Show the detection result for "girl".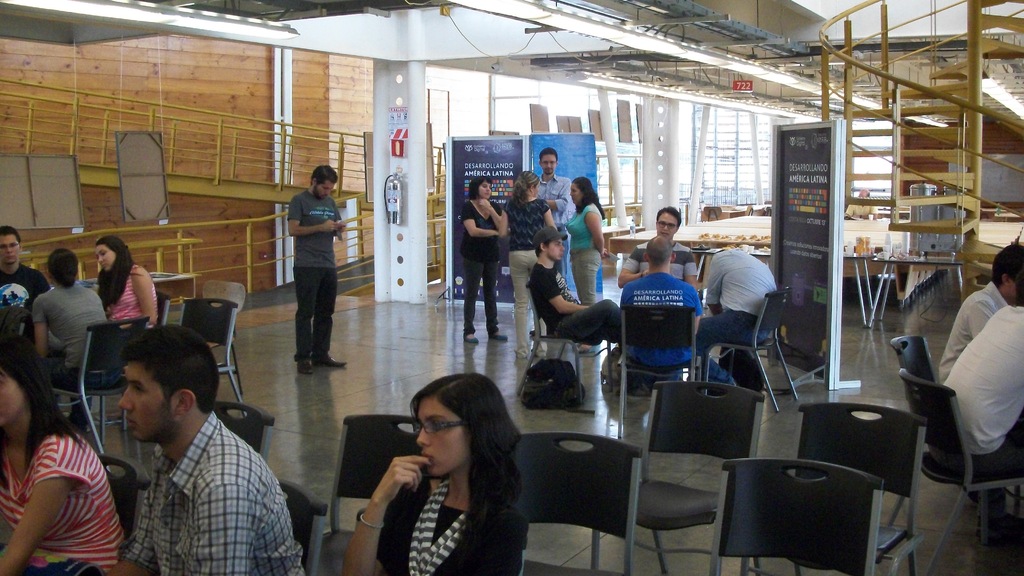
[x1=458, y1=174, x2=508, y2=343].
